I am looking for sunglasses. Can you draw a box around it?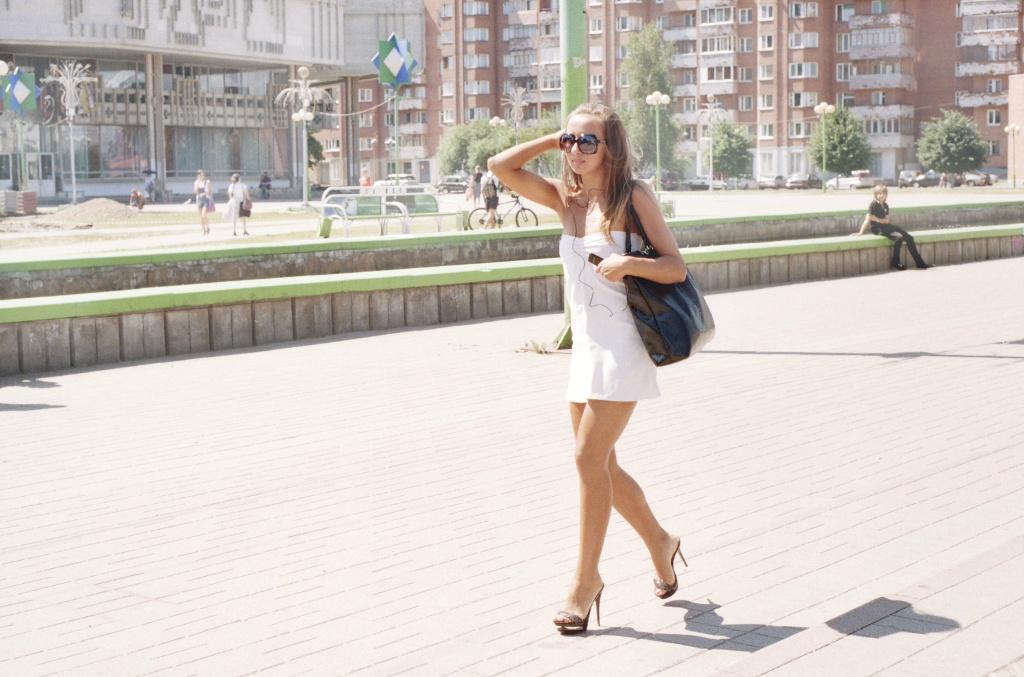
Sure, the bounding box is 557,137,608,155.
